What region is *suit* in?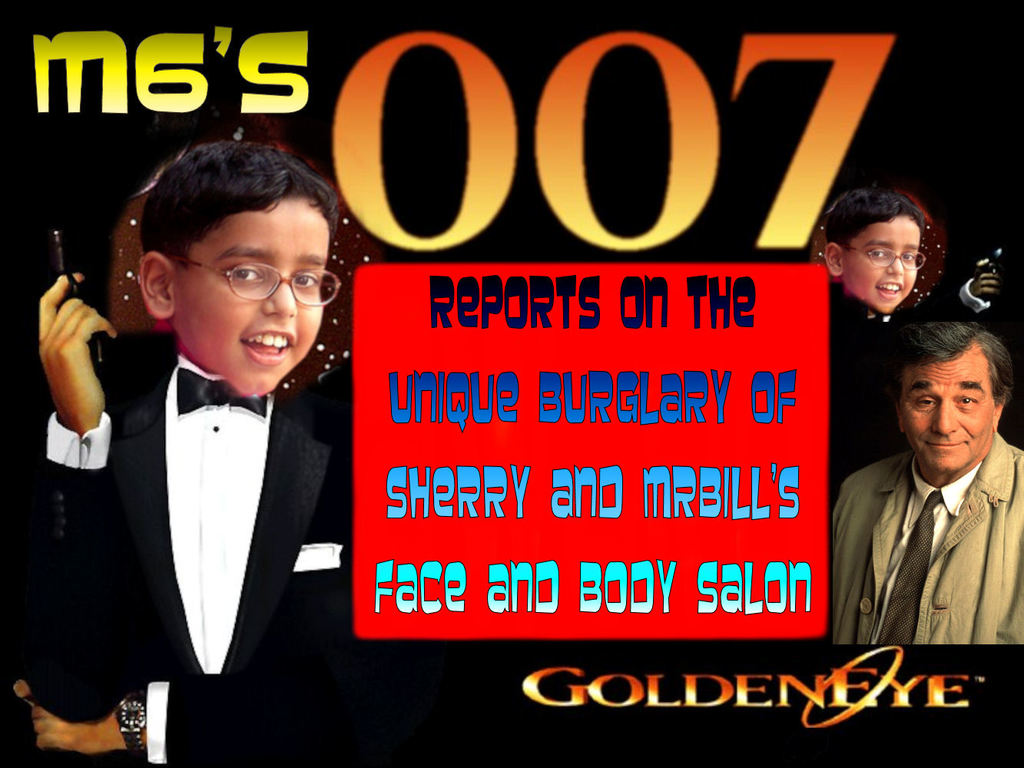
region(46, 183, 353, 767).
